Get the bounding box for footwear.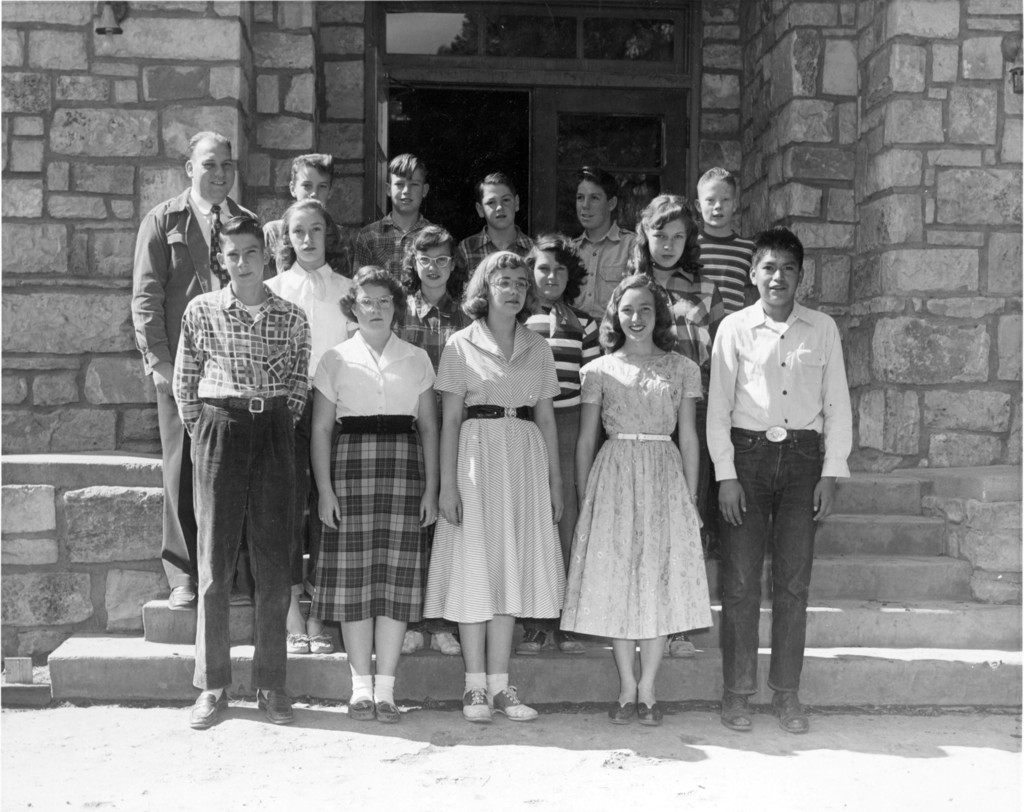
x1=466 y1=688 x2=504 y2=727.
